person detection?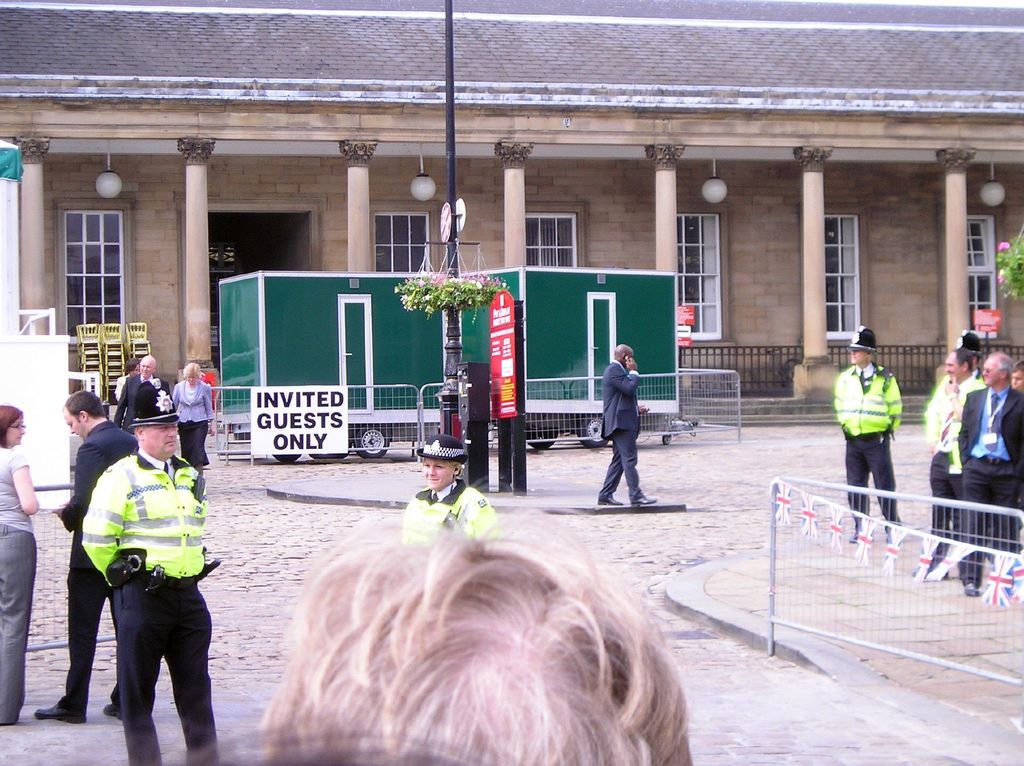
<region>35, 389, 136, 724</region>
